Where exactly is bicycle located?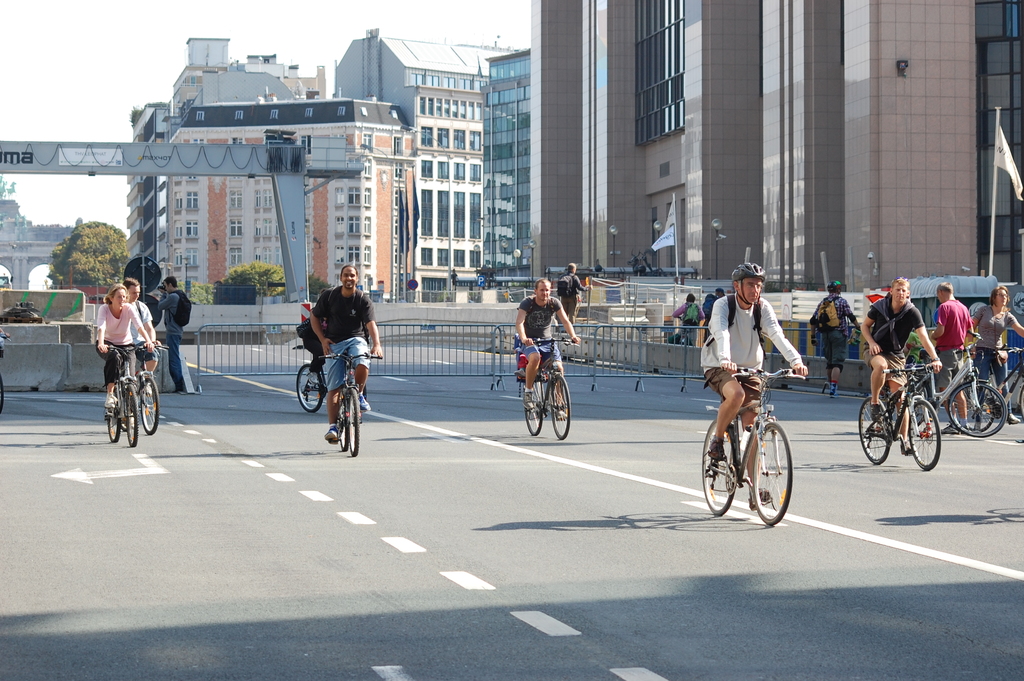
Its bounding box is box(519, 339, 573, 443).
